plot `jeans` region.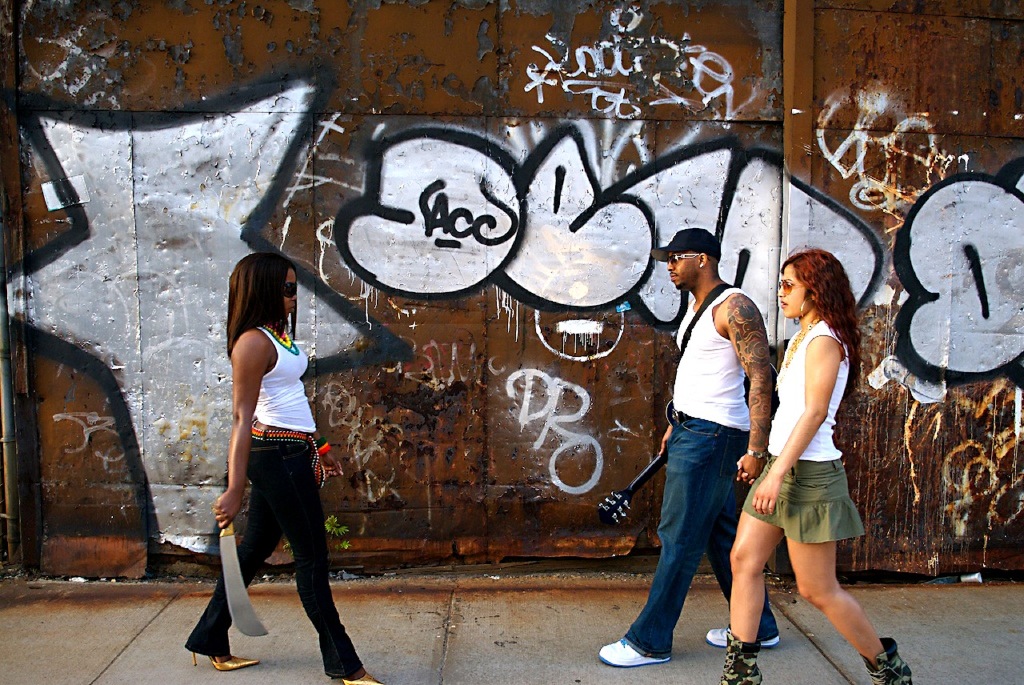
Plotted at (x1=741, y1=455, x2=869, y2=548).
